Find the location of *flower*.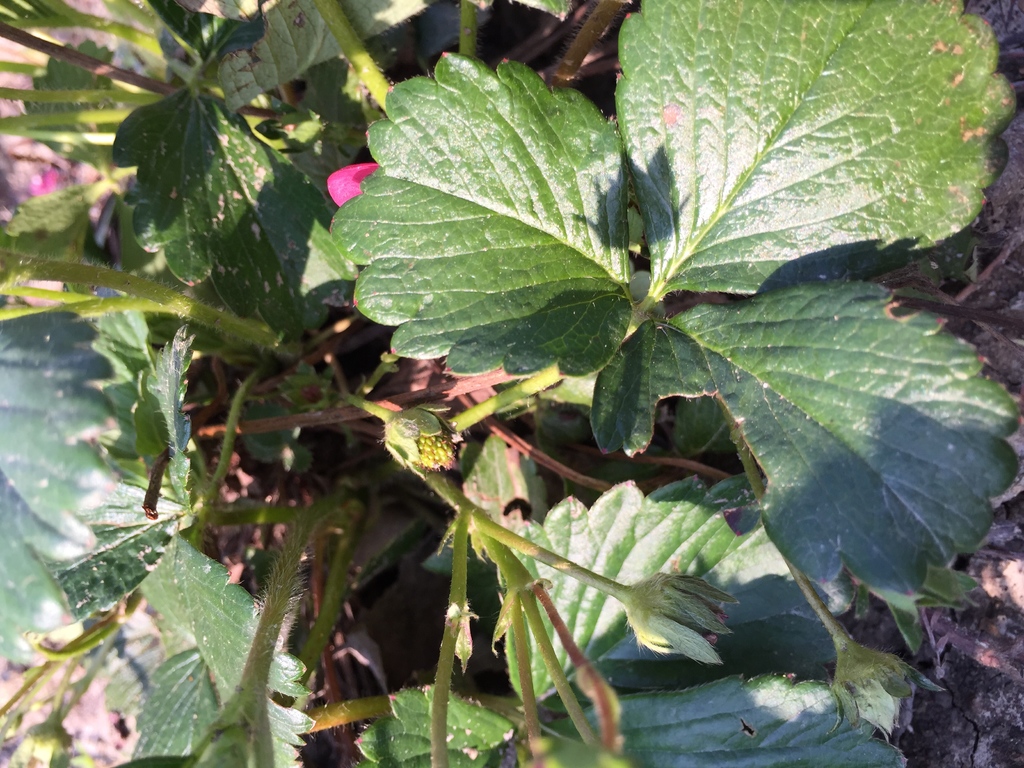
Location: 327 164 376 209.
